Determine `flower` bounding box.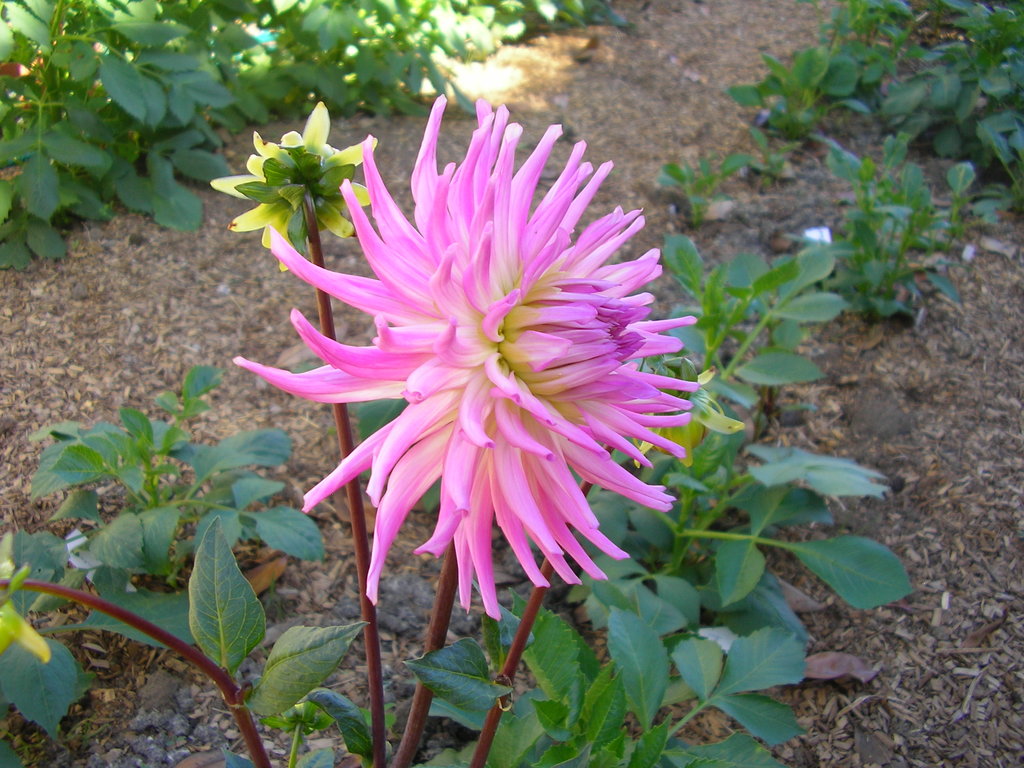
Determined: bbox=[207, 98, 380, 275].
